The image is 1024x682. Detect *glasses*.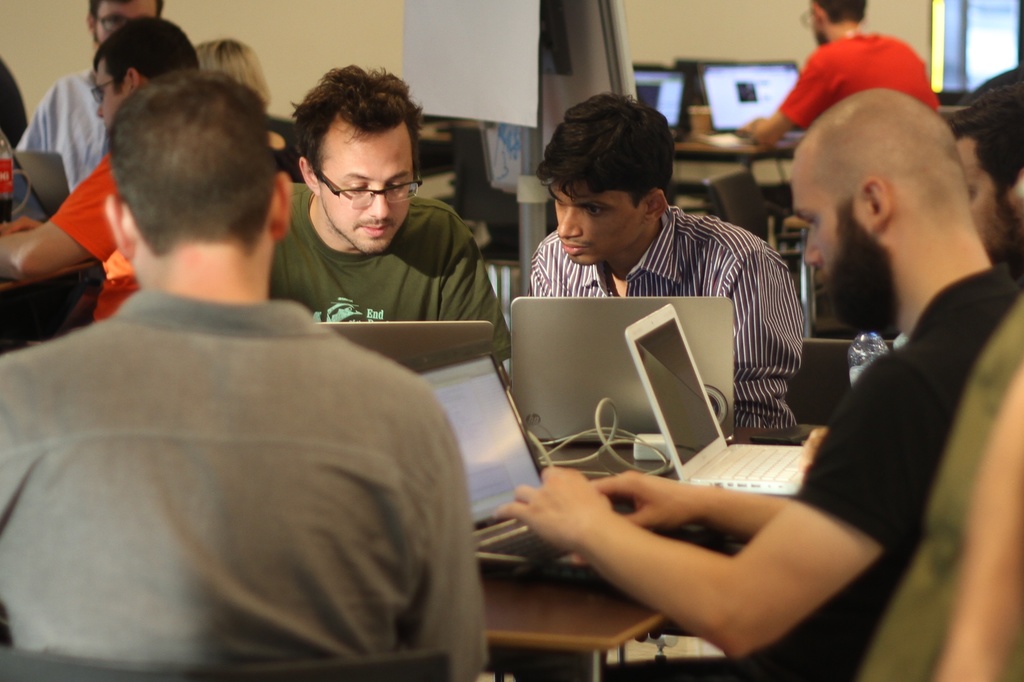
Detection: crop(93, 73, 122, 108).
